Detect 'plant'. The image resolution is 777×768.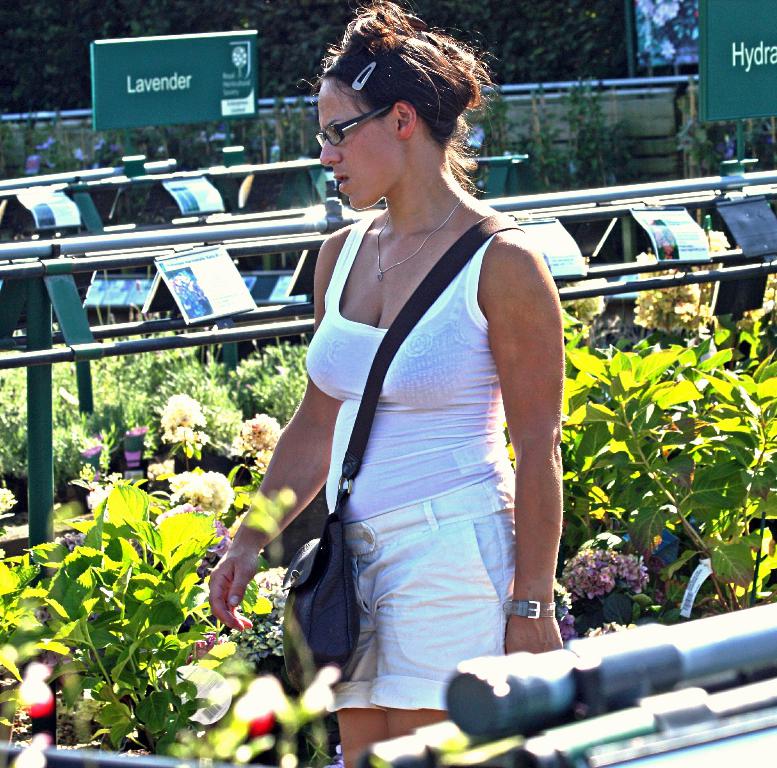
crop(677, 106, 753, 171).
